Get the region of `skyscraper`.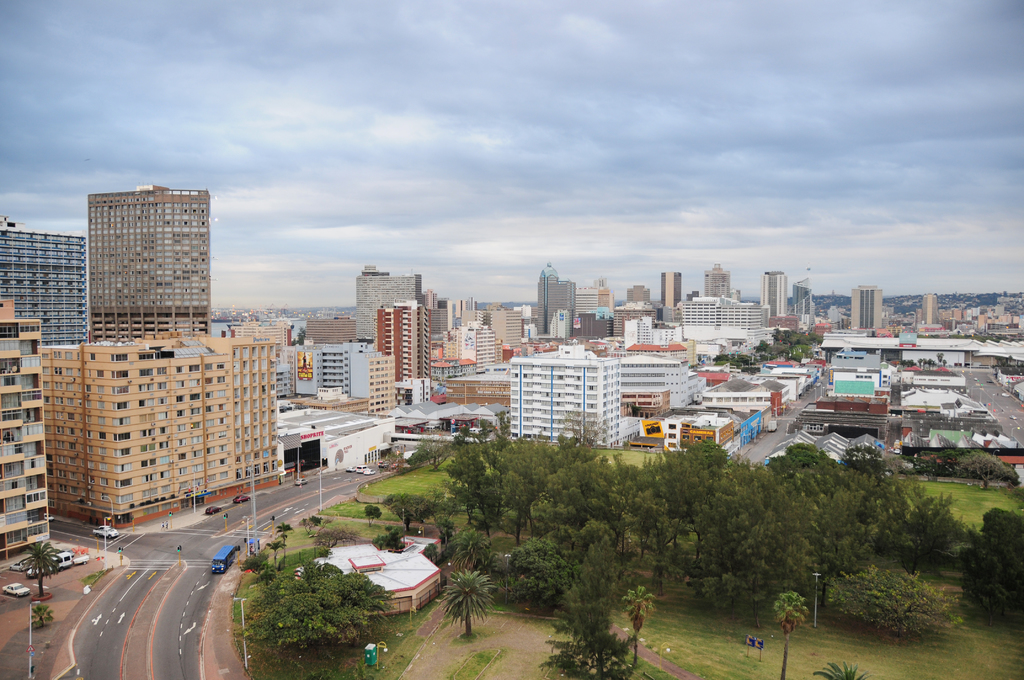
x1=70, y1=181, x2=222, y2=359.
